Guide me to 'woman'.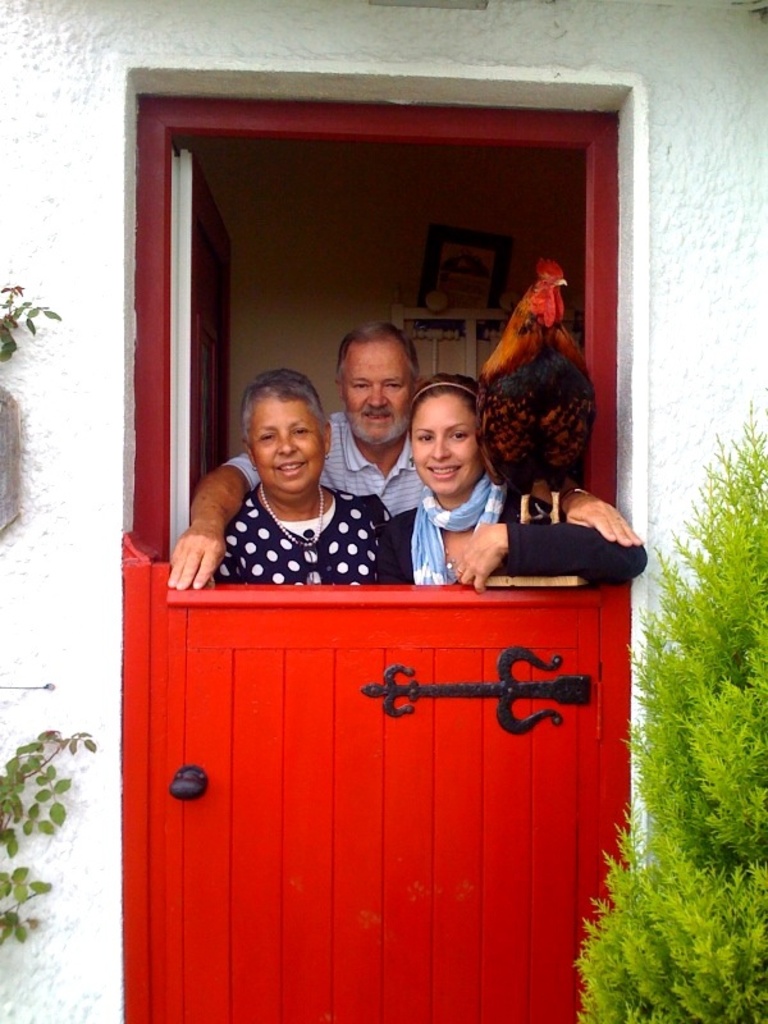
Guidance: box=[385, 374, 654, 590].
